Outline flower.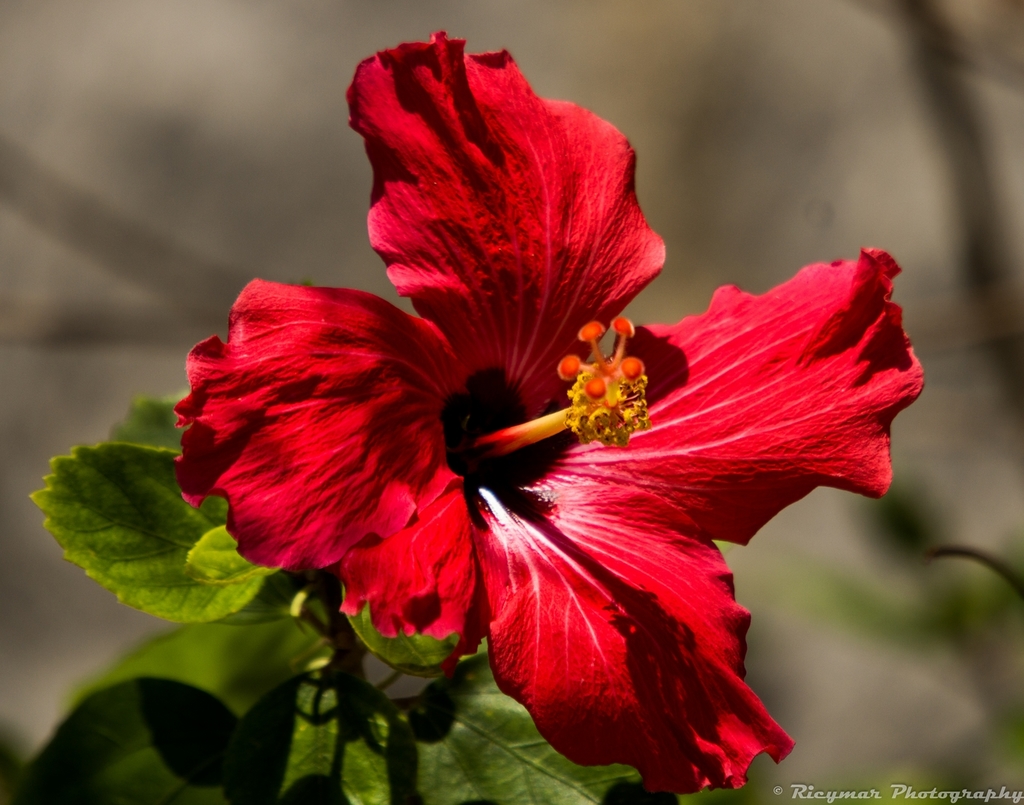
Outline: (x1=162, y1=57, x2=891, y2=781).
